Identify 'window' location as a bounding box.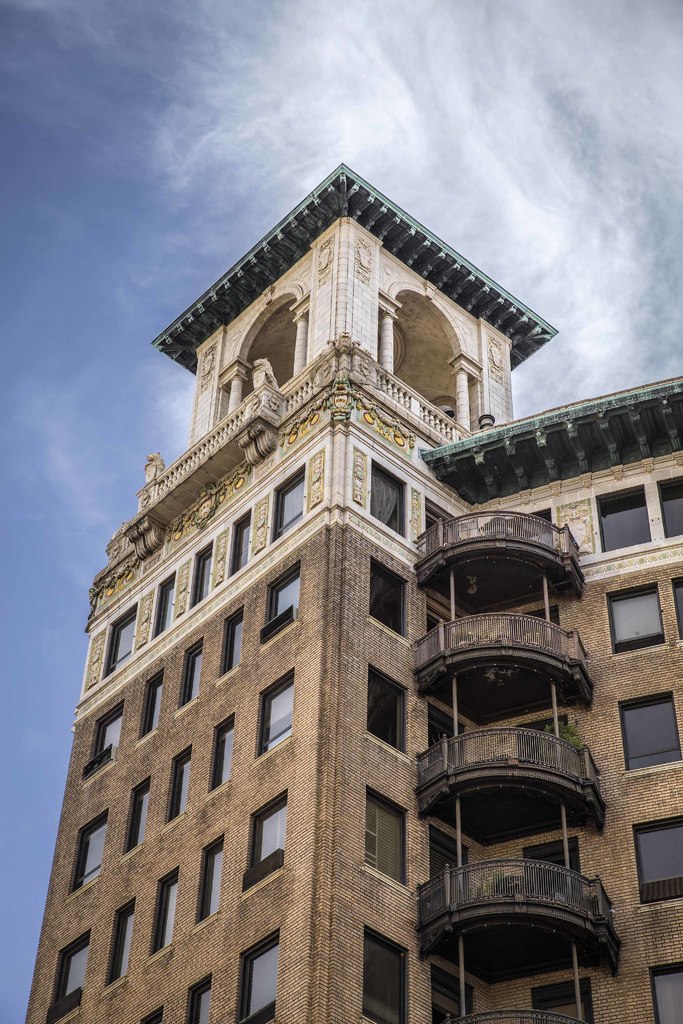
detection(147, 865, 178, 966).
